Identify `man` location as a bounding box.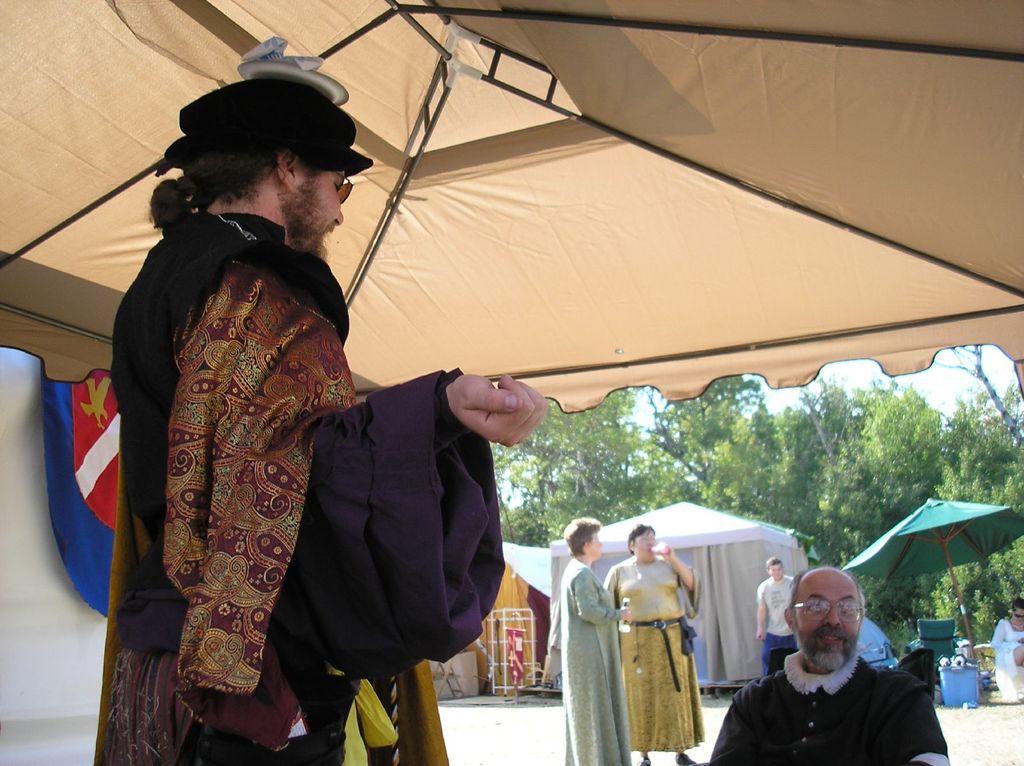
[733, 574, 945, 765].
